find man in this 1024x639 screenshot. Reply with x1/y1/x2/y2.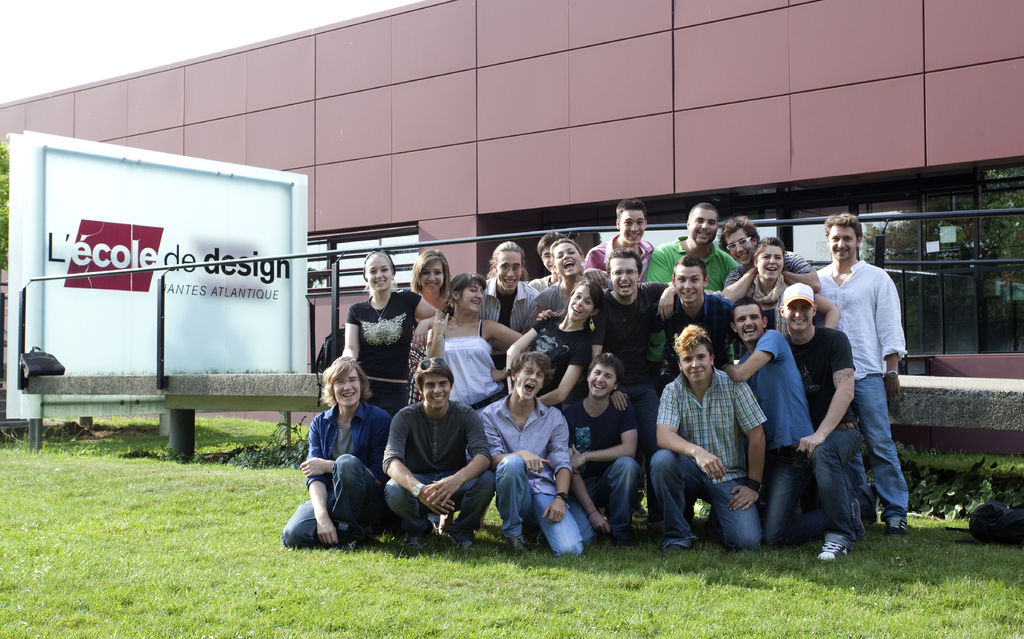
483/242/543/368.
